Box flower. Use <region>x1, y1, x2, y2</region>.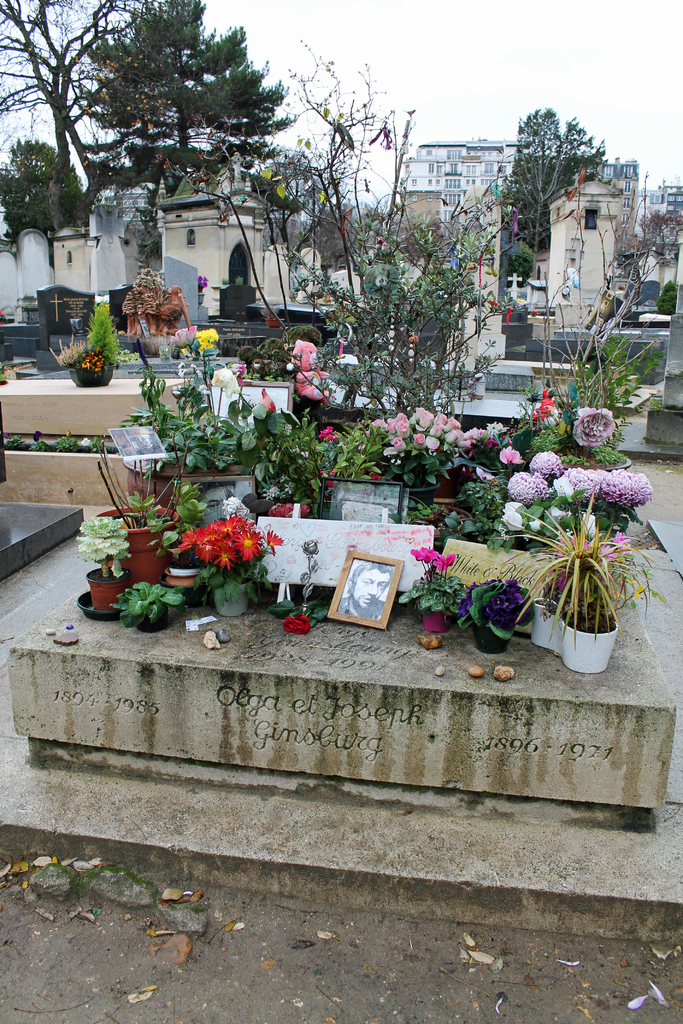
<region>575, 406, 621, 438</region>.
